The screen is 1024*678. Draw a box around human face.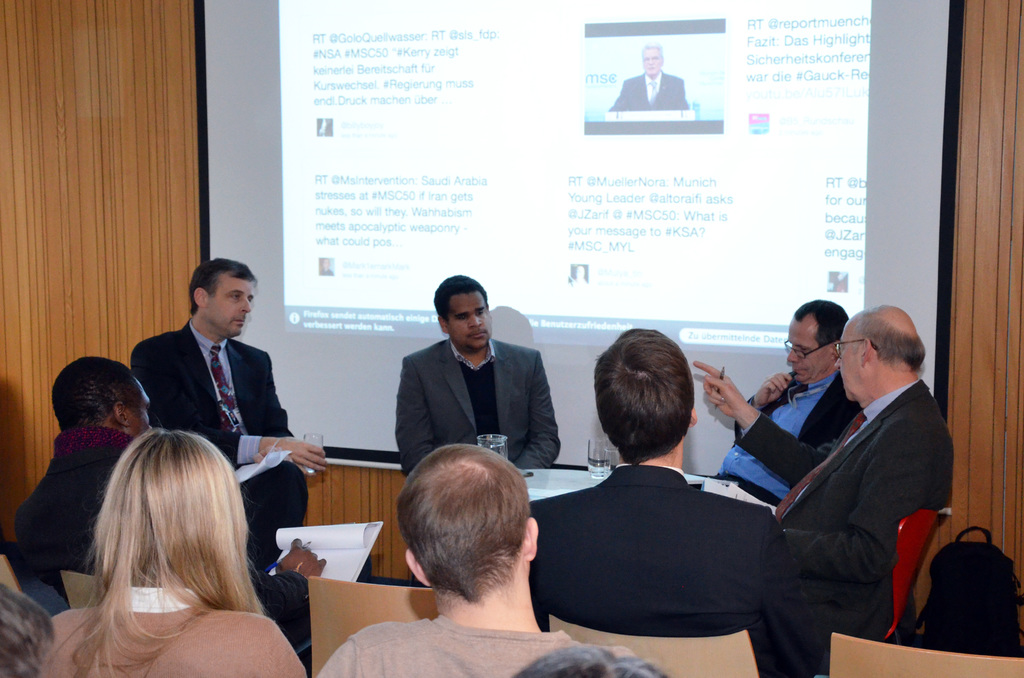
445, 289, 493, 354.
